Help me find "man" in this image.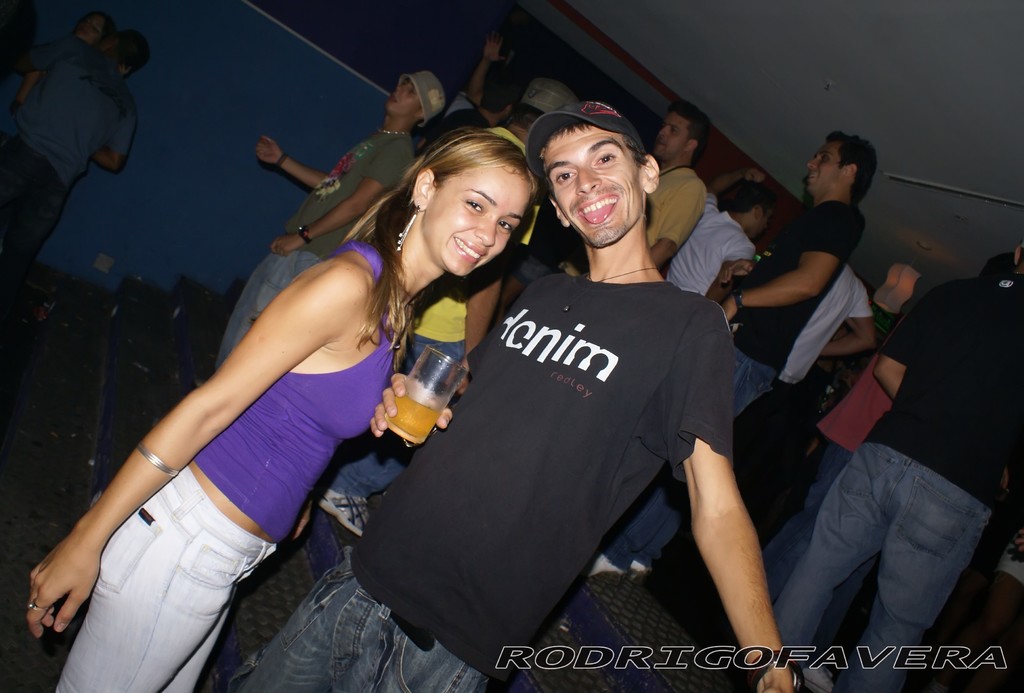
Found it: (779, 217, 1007, 662).
